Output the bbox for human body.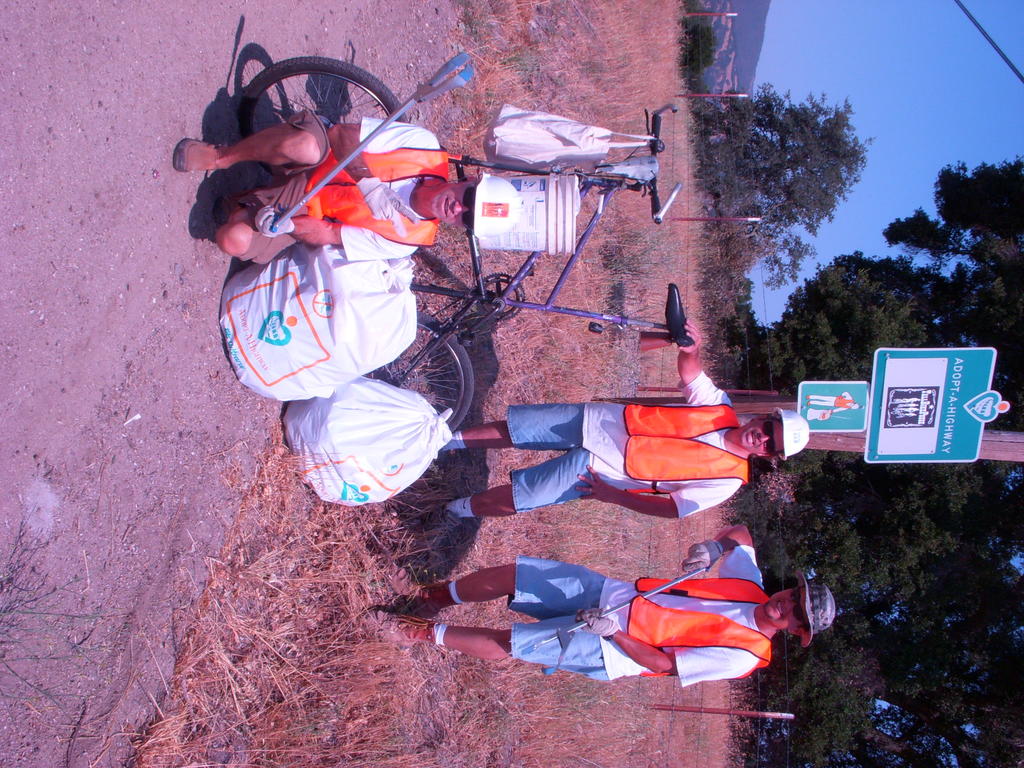
435,319,810,517.
